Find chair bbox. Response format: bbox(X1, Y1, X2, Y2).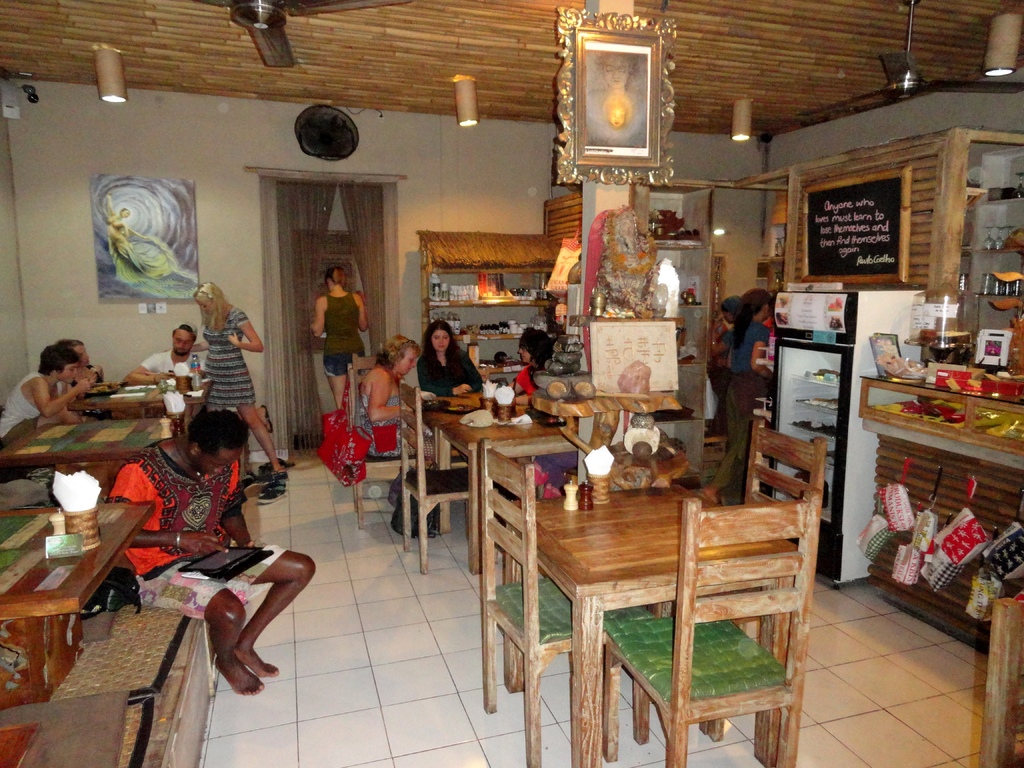
bbox(344, 352, 412, 520).
